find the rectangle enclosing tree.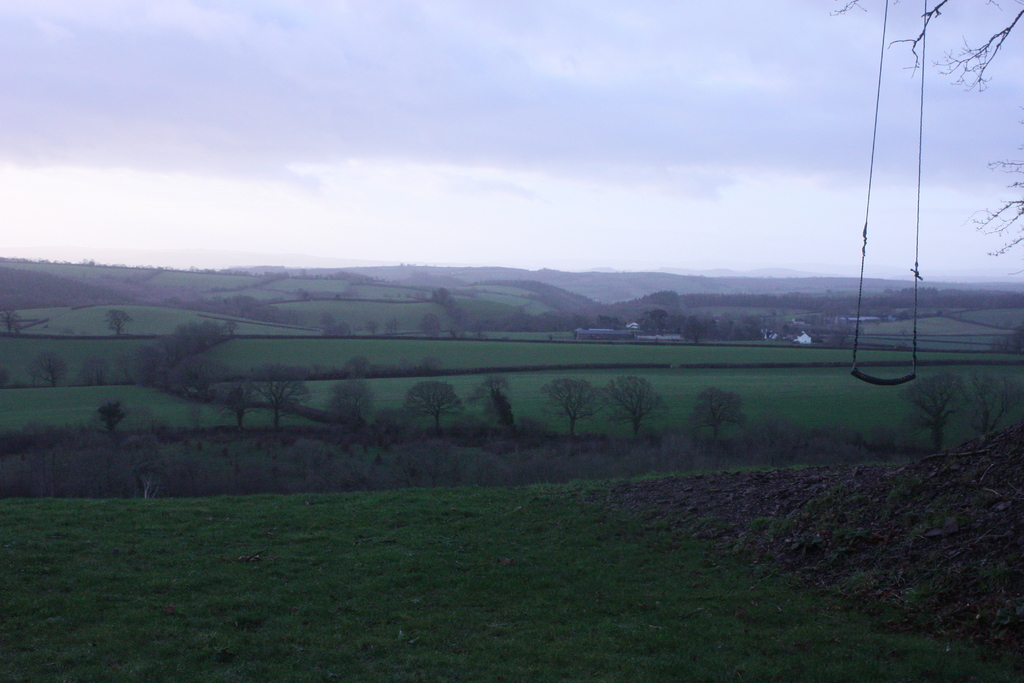
76:356:109:386.
